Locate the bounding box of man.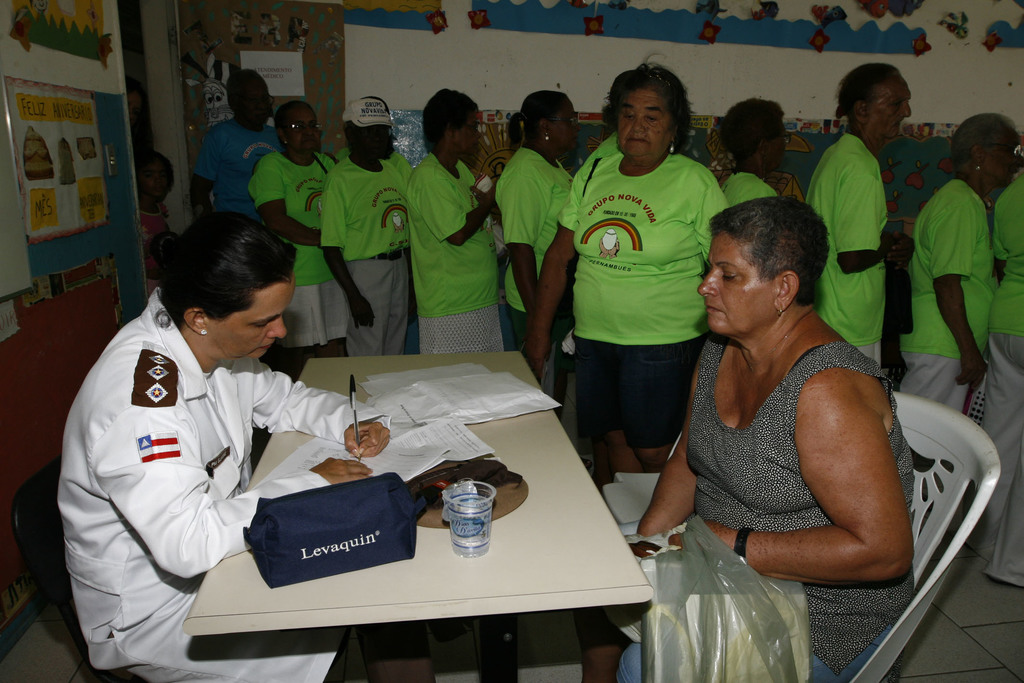
Bounding box: {"left": 193, "top": 69, "right": 286, "bottom": 222}.
